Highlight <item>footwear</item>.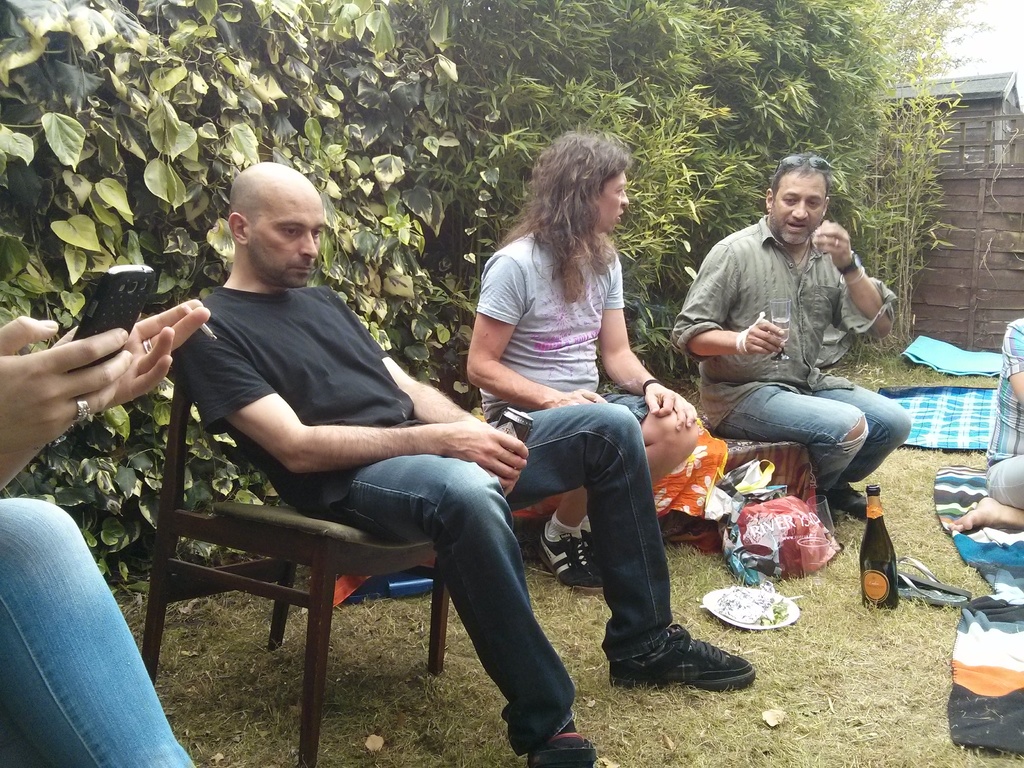
Highlighted region: <box>892,548,971,598</box>.
